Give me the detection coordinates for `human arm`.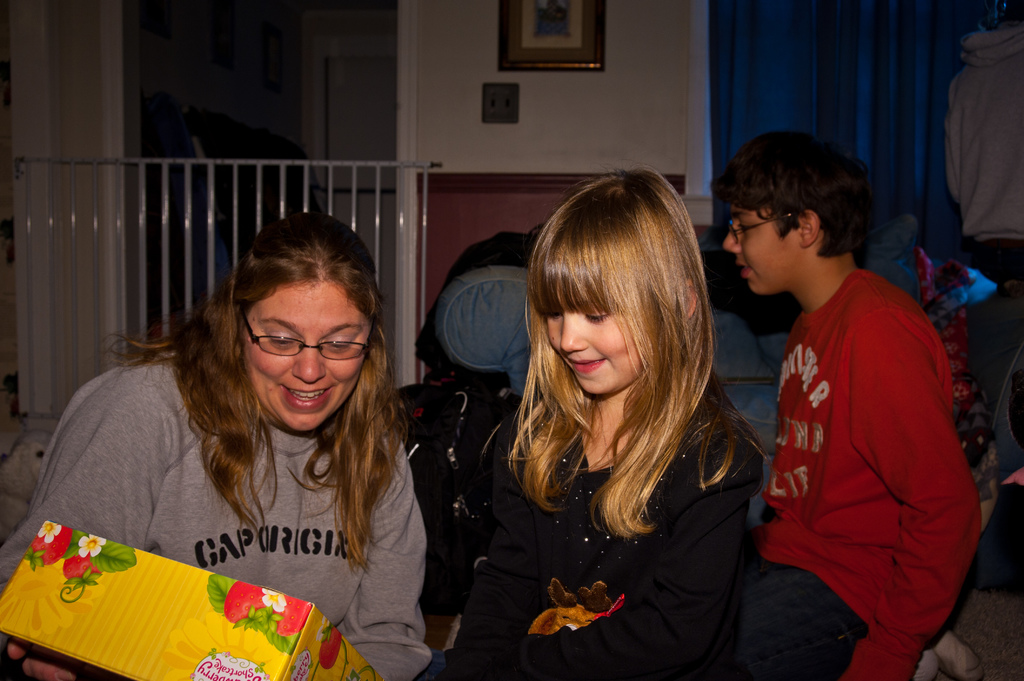
(left=0, top=366, right=182, bottom=680).
